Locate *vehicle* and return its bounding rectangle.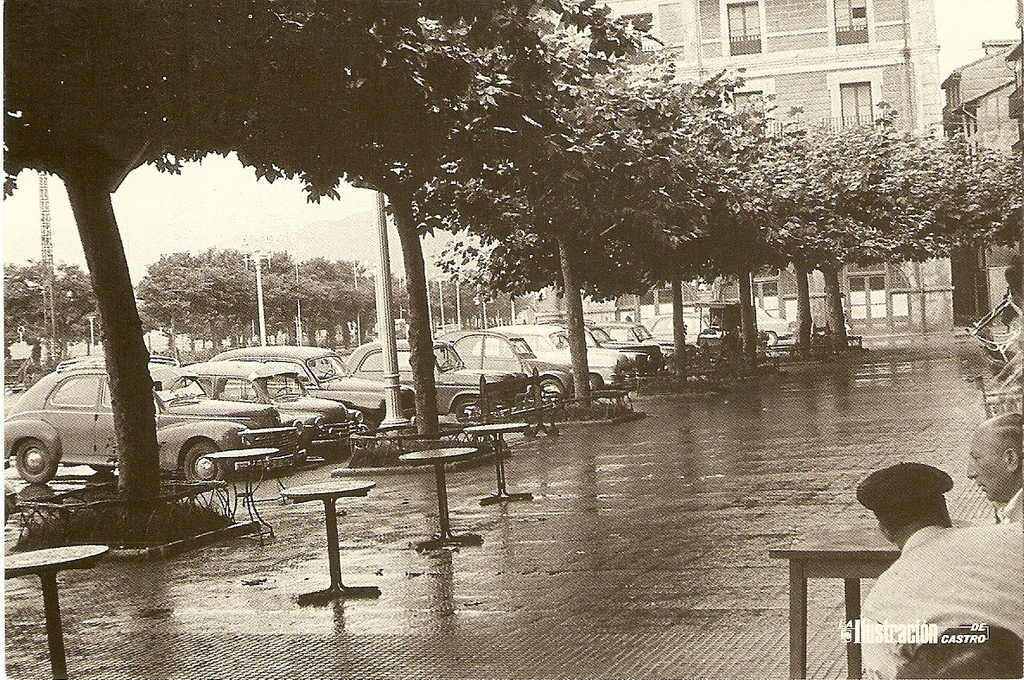
(194,349,377,458).
